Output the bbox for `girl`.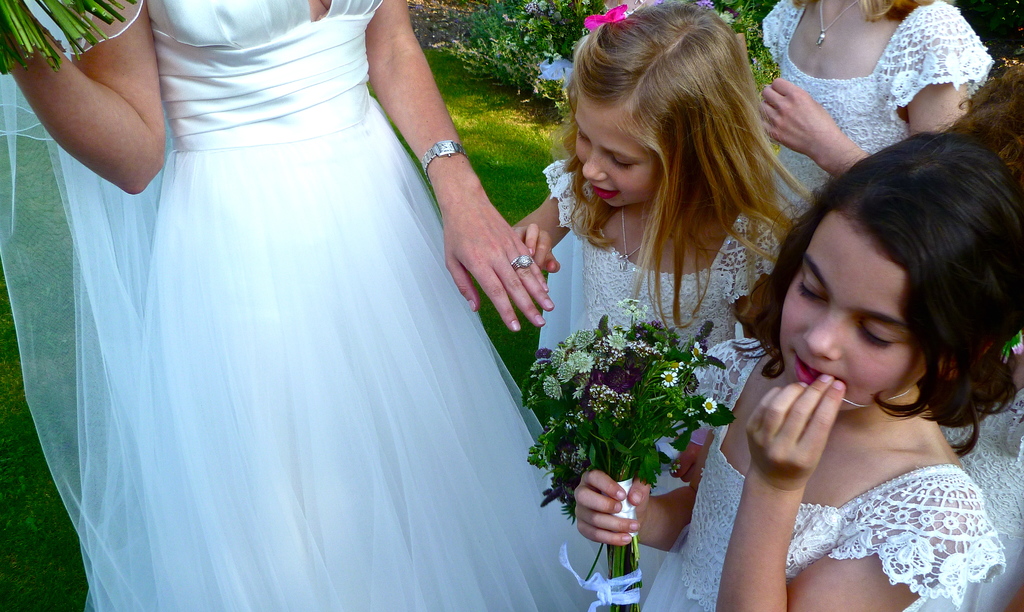
box(512, 0, 816, 586).
